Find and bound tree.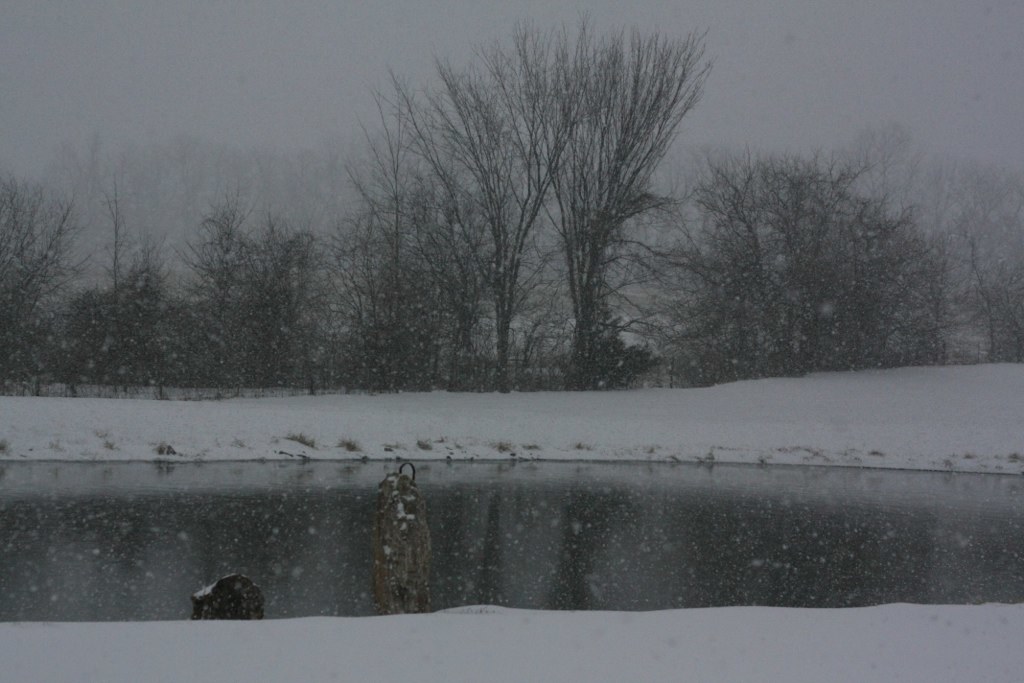
Bound: (335, 50, 527, 397).
